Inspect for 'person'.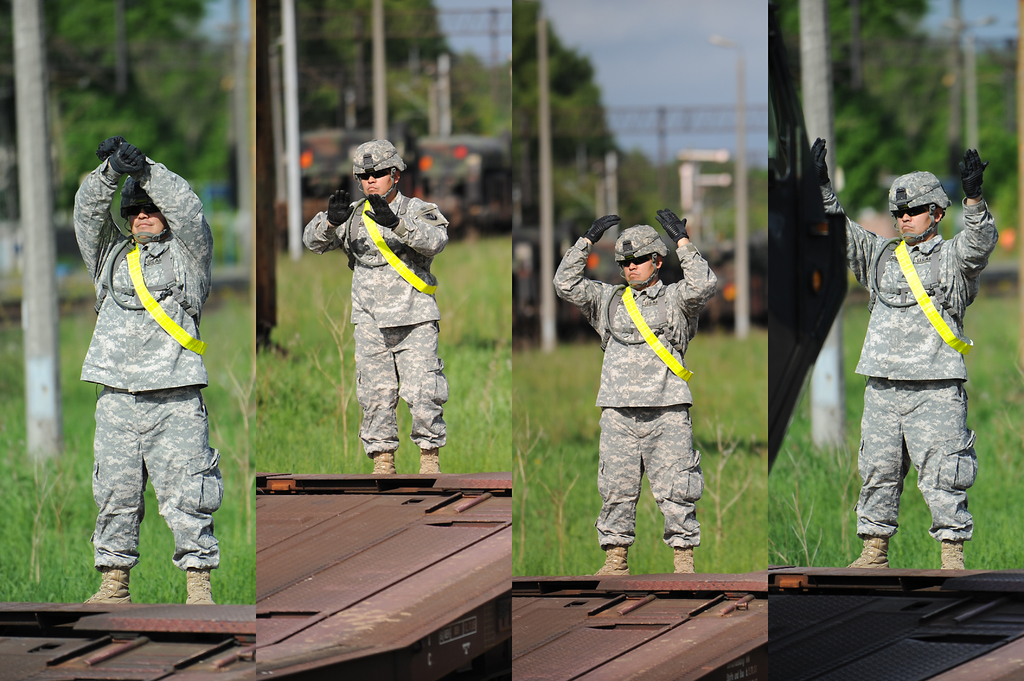
Inspection: BBox(299, 136, 446, 479).
